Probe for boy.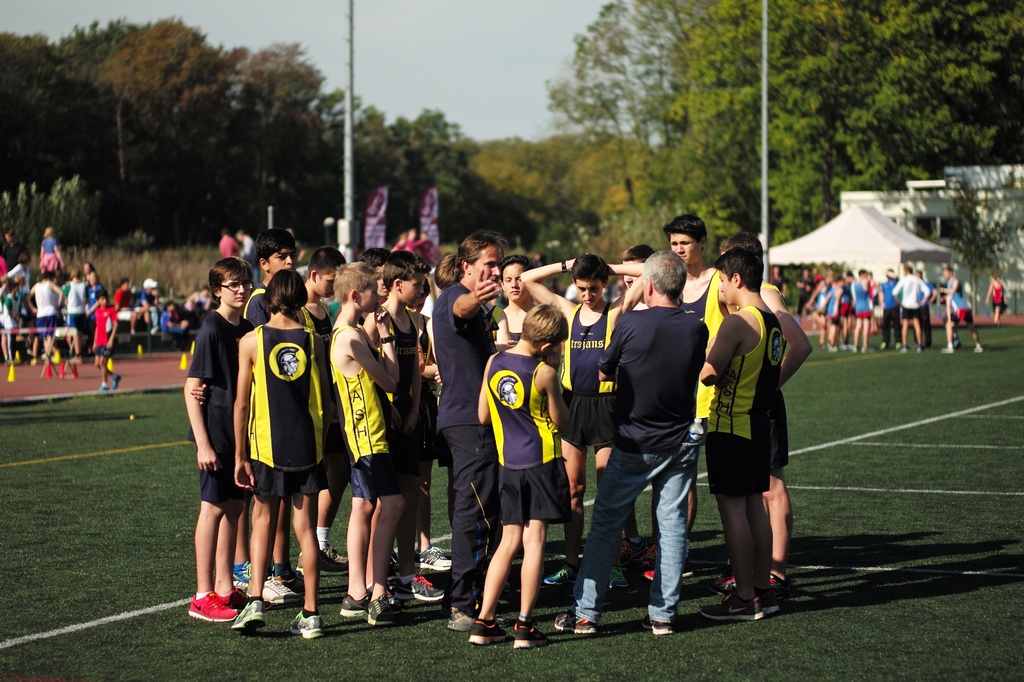
Probe result: box=[296, 243, 346, 577].
